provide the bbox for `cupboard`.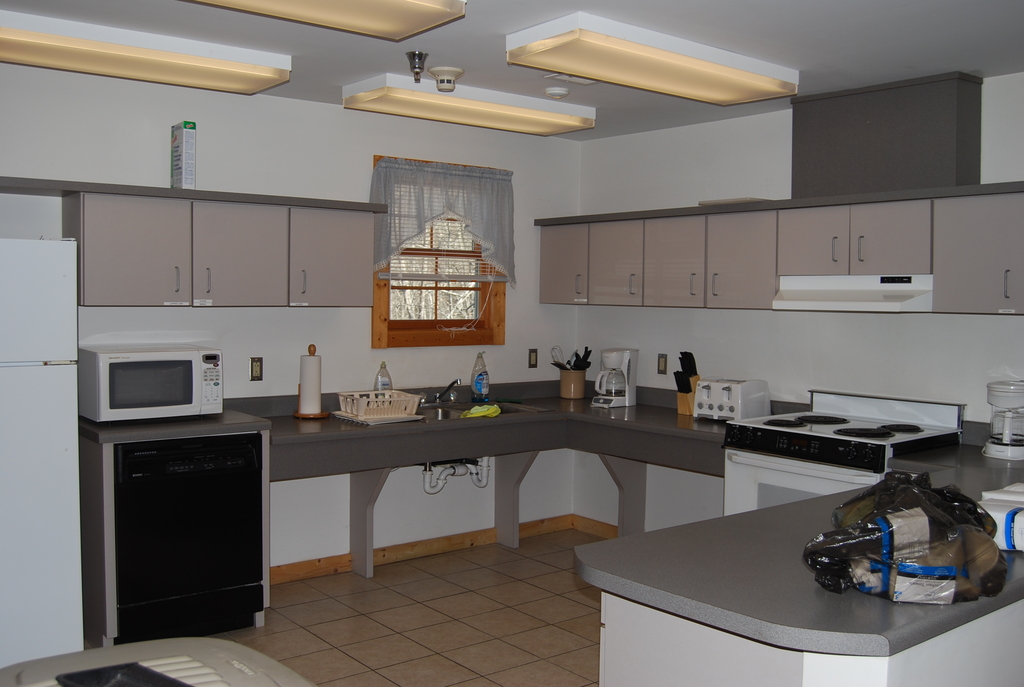
53/189/387/312.
